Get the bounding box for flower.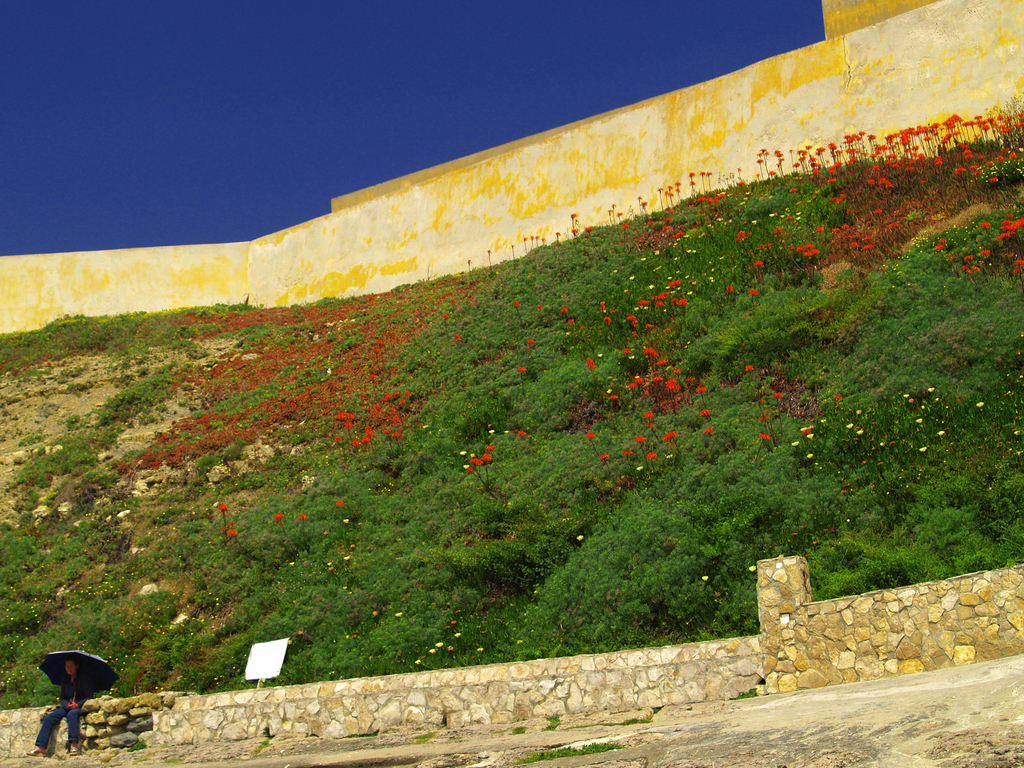
BBox(403, 391, 410, 397).
